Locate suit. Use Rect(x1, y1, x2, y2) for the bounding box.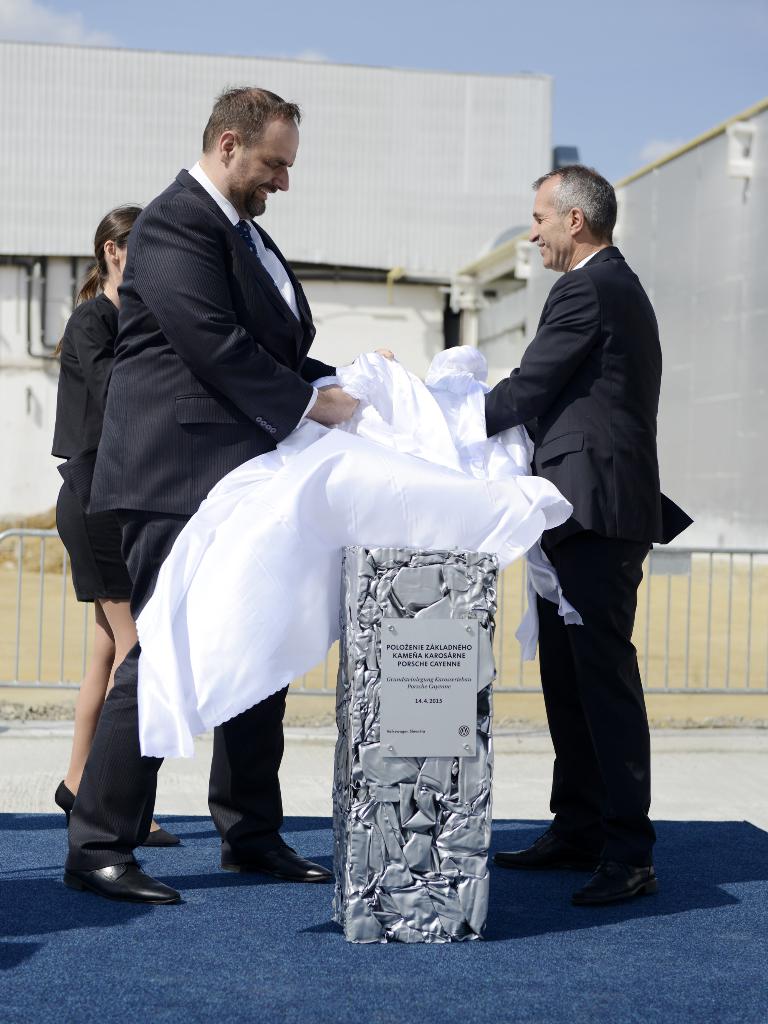
Rect(490, 243, 693, 867).
